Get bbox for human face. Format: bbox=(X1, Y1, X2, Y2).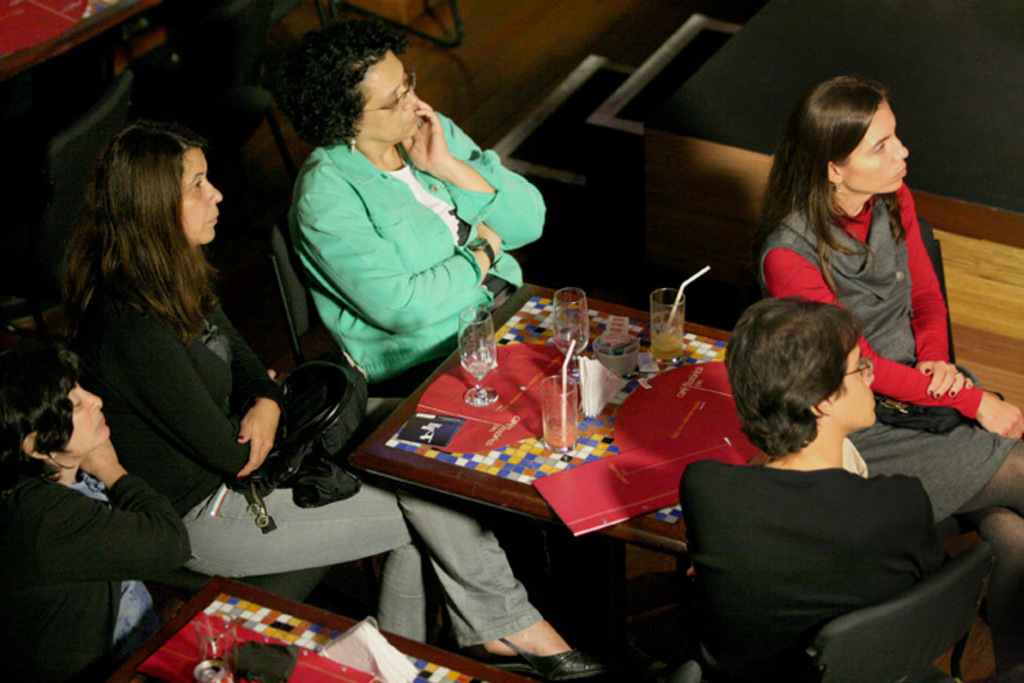
bbox=(844, 98, 908, 201).
